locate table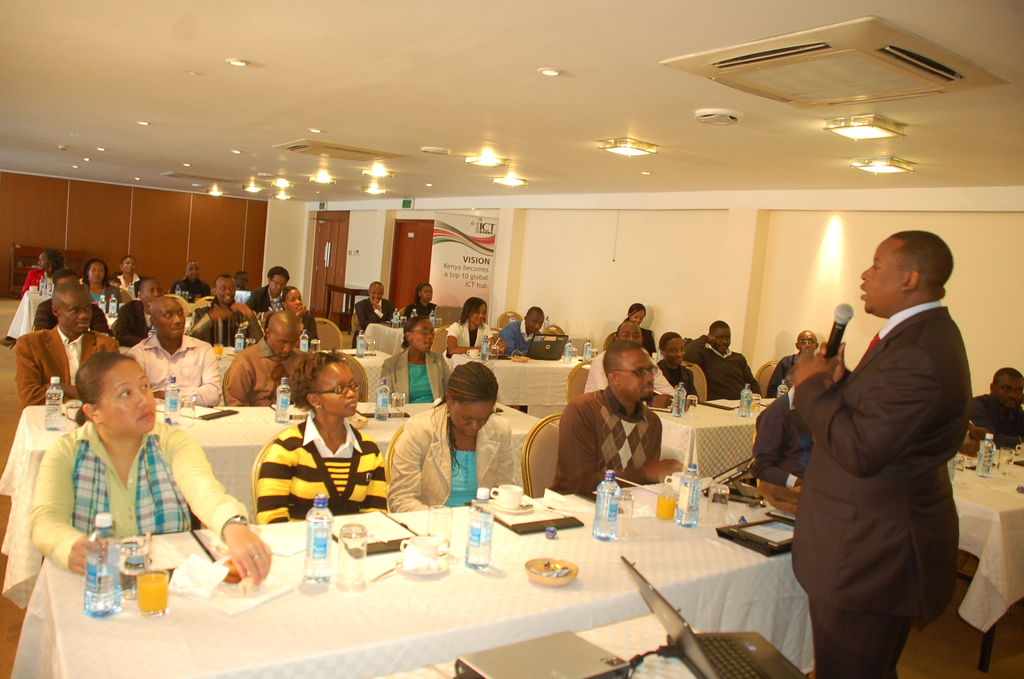
rect(645, 377, 781, 502)
